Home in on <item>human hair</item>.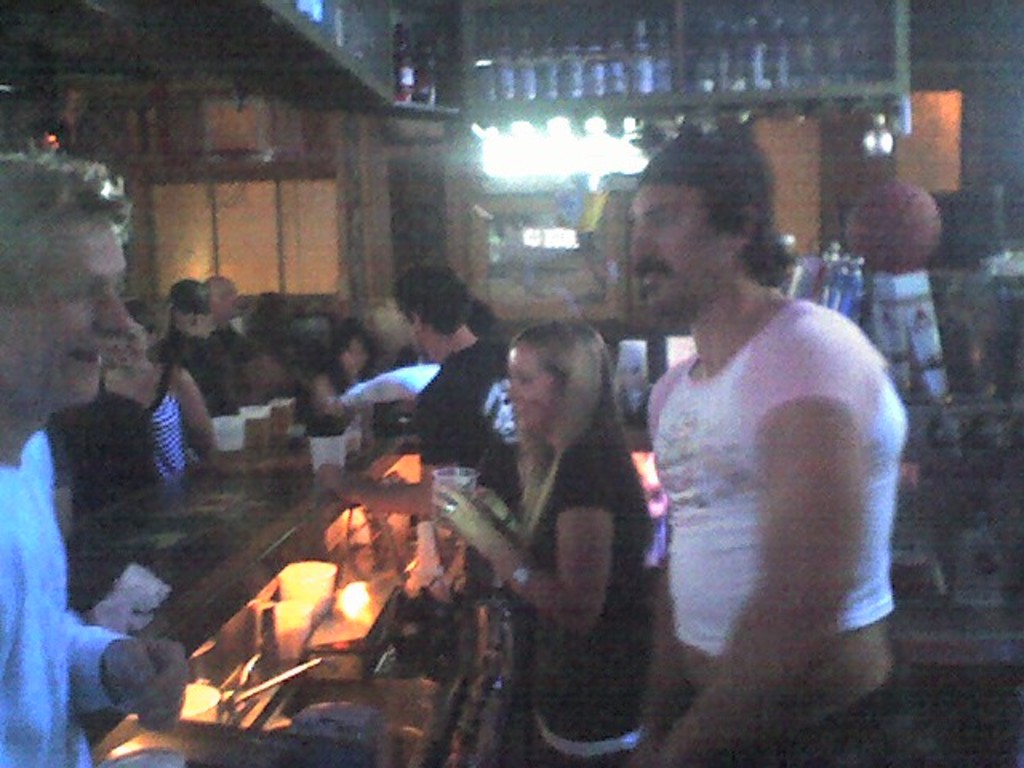
Homed in at <box>605,120,798,307</box>.
